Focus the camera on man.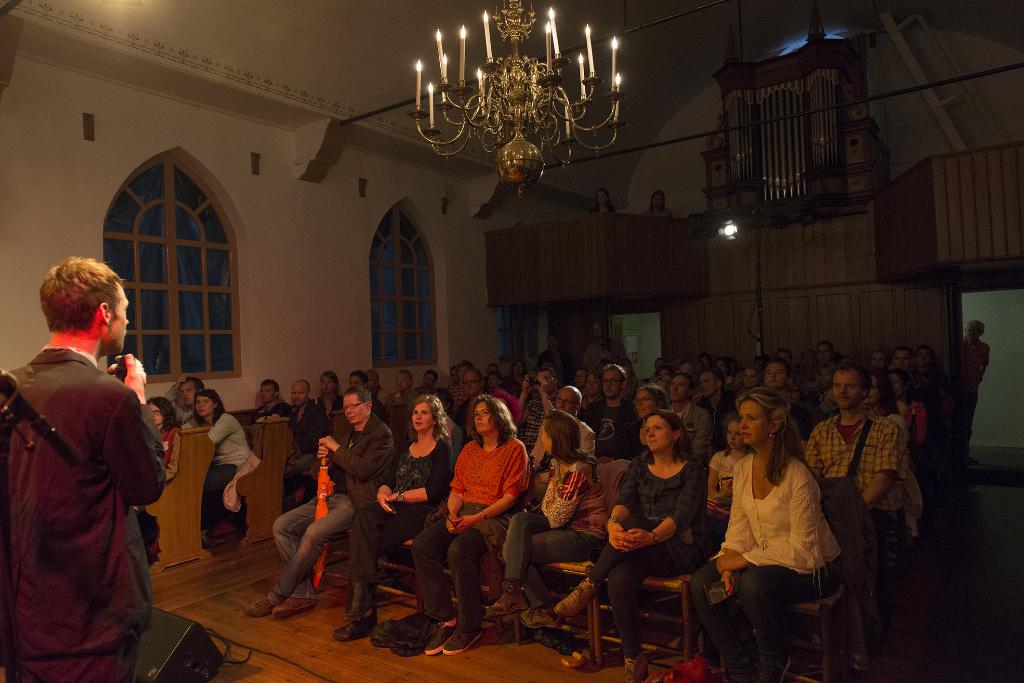
Focus region: box(362, 370, 387, 407).
